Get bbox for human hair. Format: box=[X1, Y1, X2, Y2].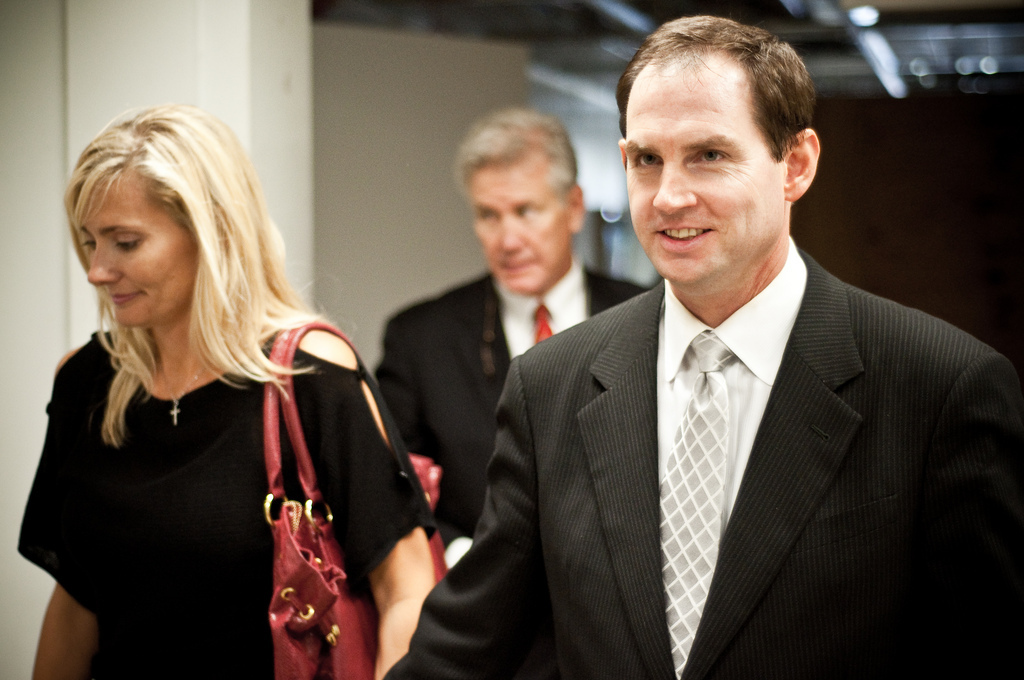
box=[56, 104, 323, 425].
